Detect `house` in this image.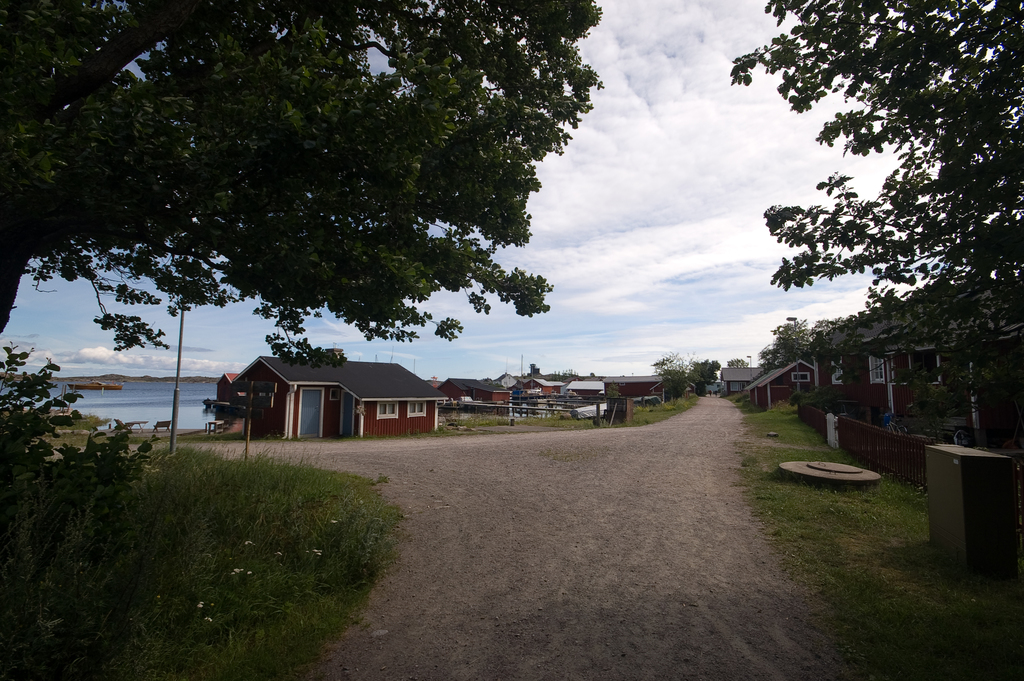
Detection: box(604, 375, 668, 416).
